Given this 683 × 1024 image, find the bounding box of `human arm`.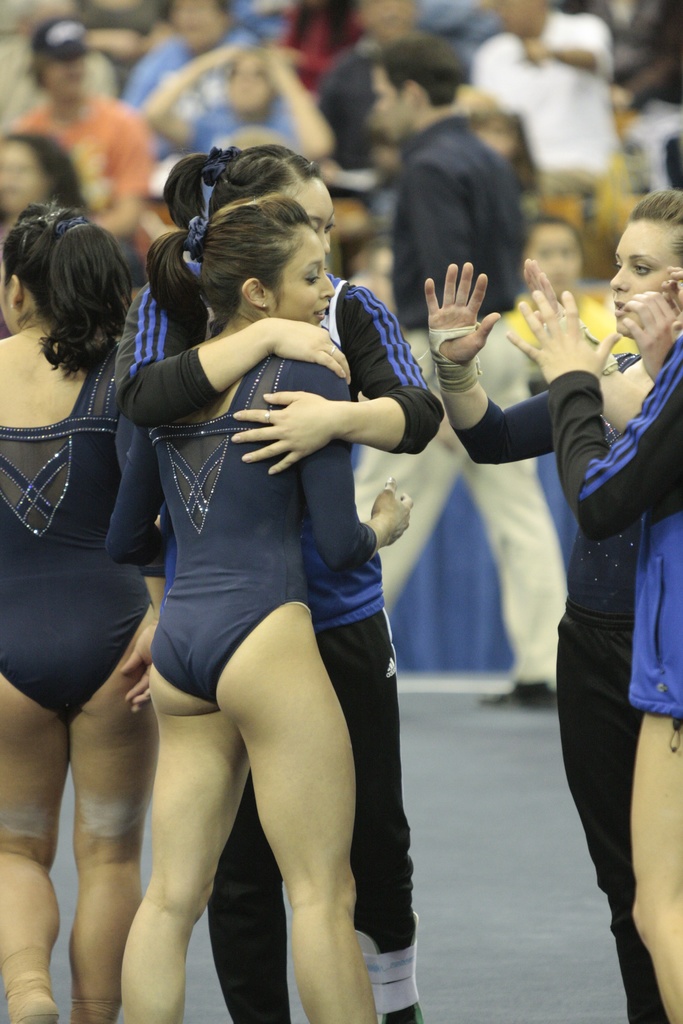
[115,269,353,431].
